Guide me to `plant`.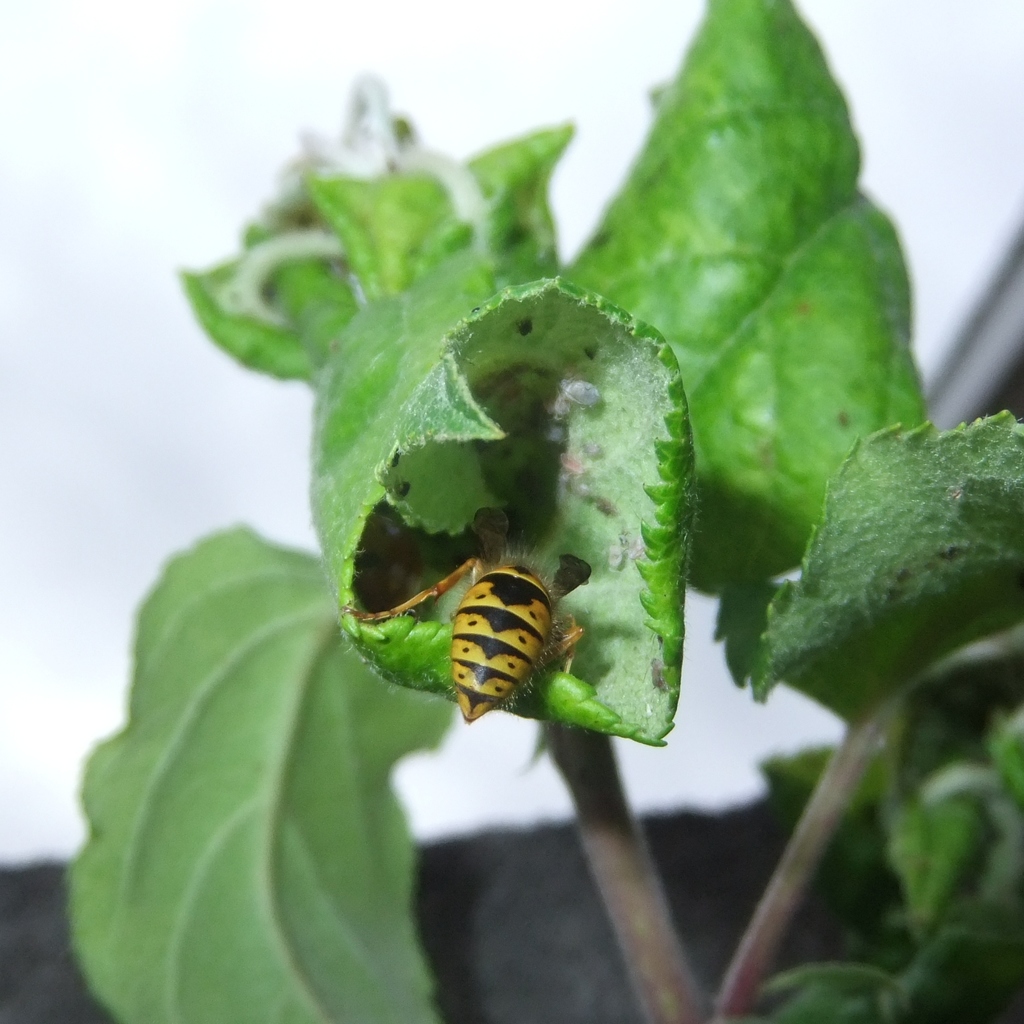
Guidance: <region>63, 0, 1023, 1023</region>.
